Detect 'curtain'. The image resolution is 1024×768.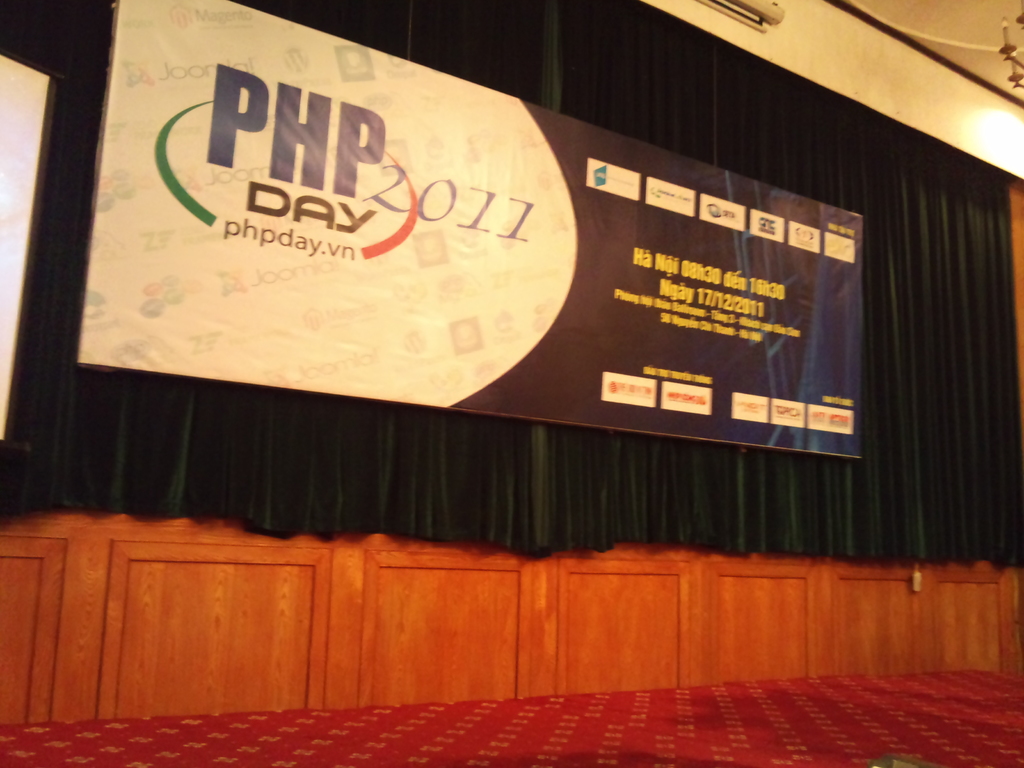
<box>3,0,1023,574</box>.
